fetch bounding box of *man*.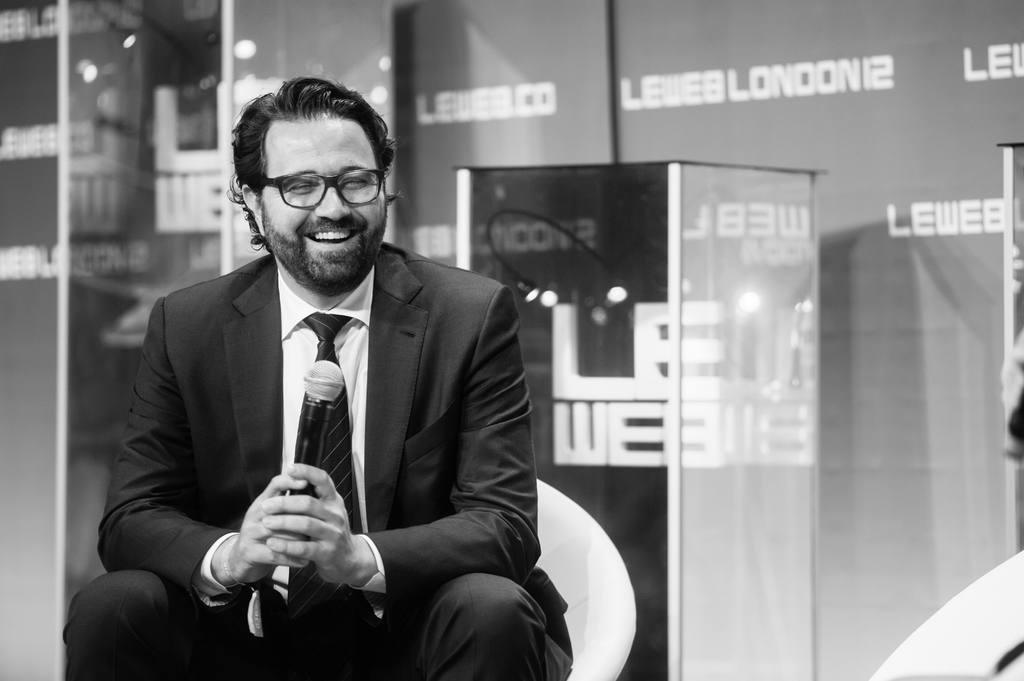
Bbox: <box>56,79,574,680</box>.
